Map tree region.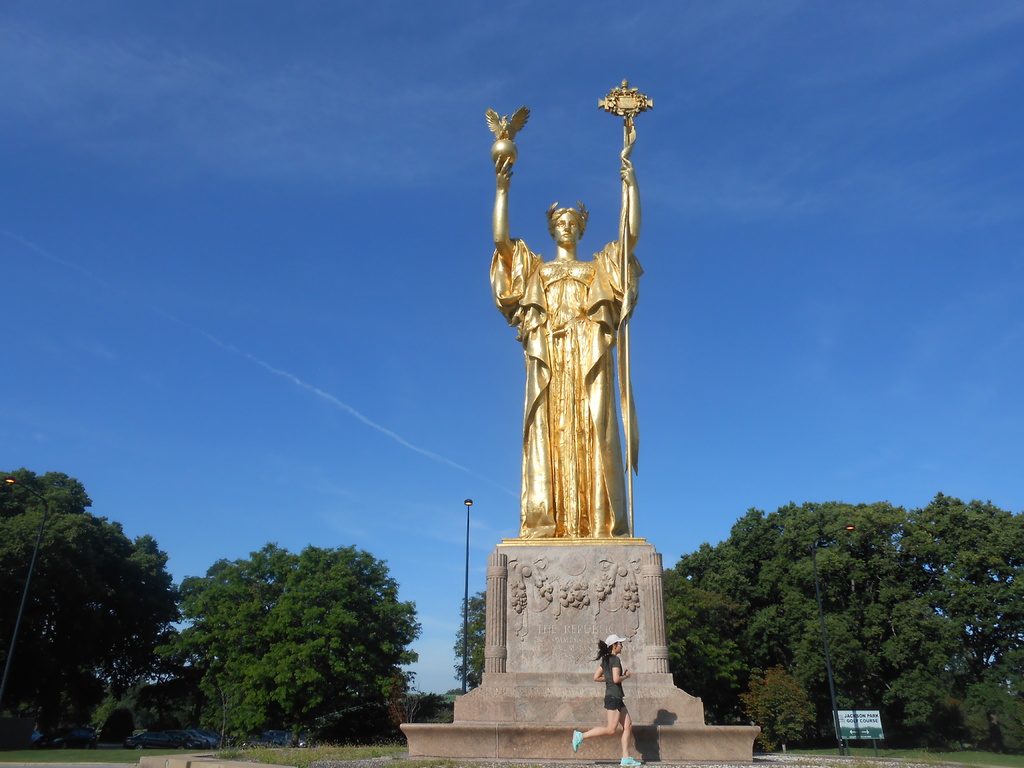
Mapped to bbox(163, 529, 431, 738).
